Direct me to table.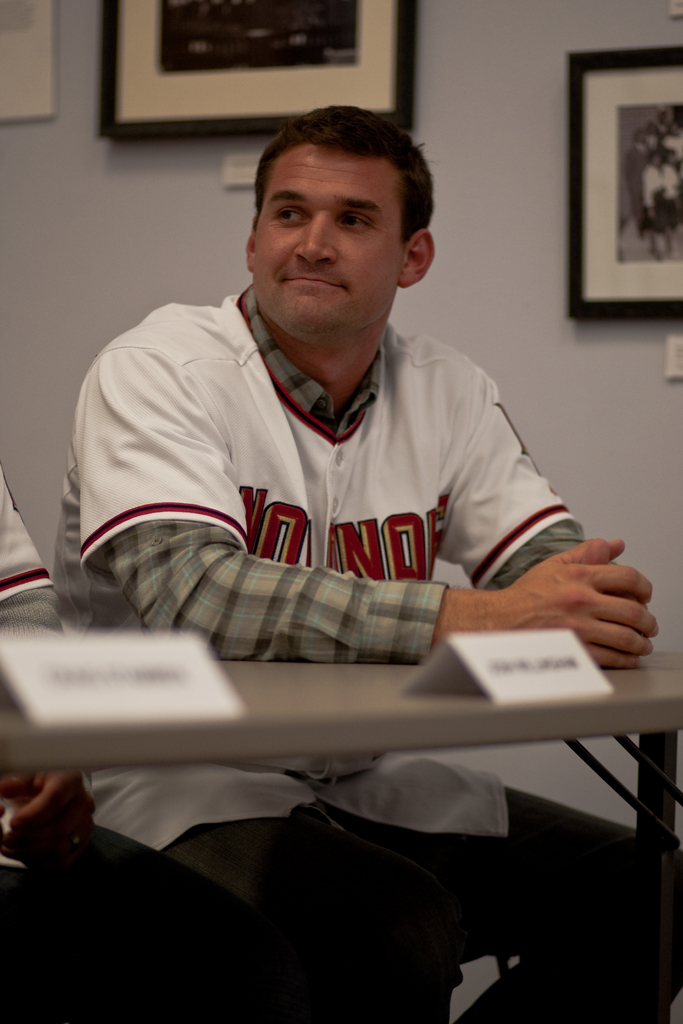
Direction: <bbox>0, 659, 681, 1023</bbox>.
